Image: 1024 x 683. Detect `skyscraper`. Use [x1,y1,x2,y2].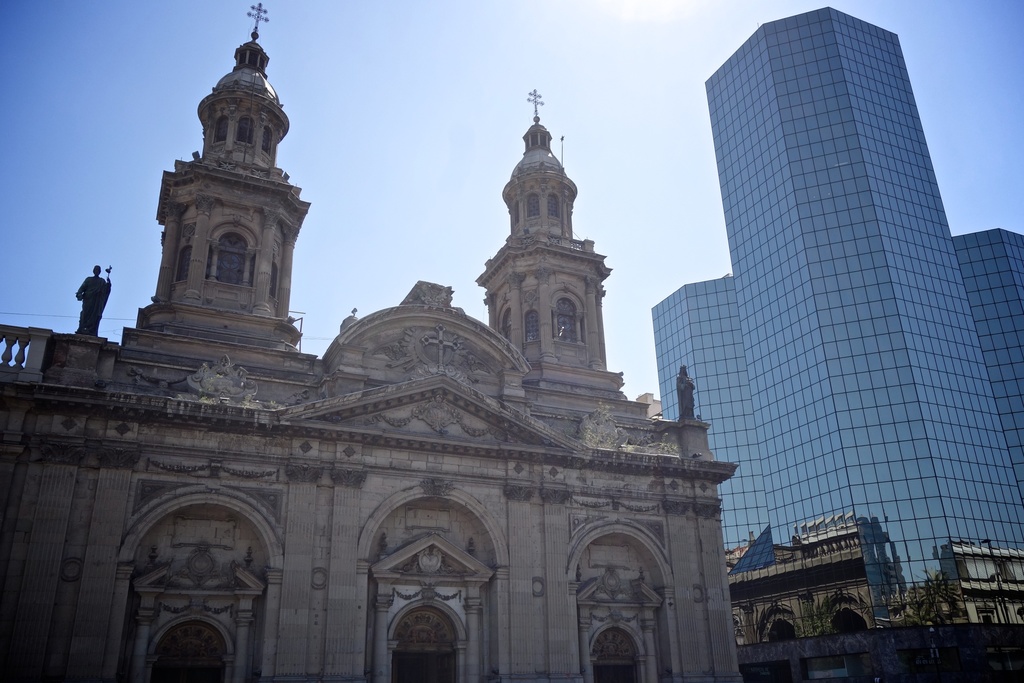
[650,23,1002,593].
